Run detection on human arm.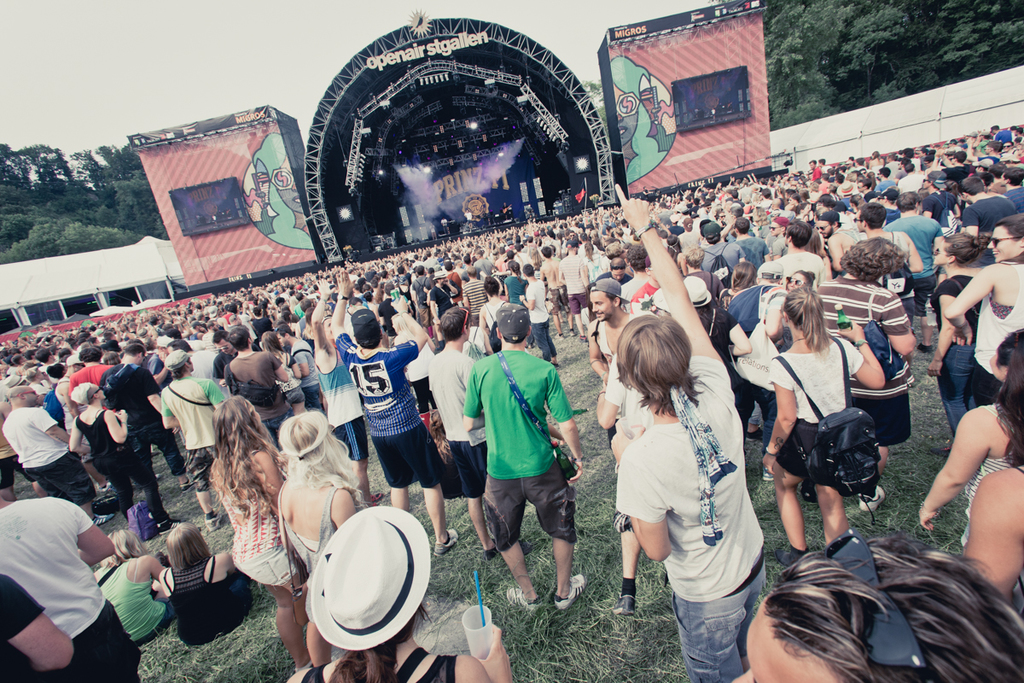
Result: 920/277/955/377.
